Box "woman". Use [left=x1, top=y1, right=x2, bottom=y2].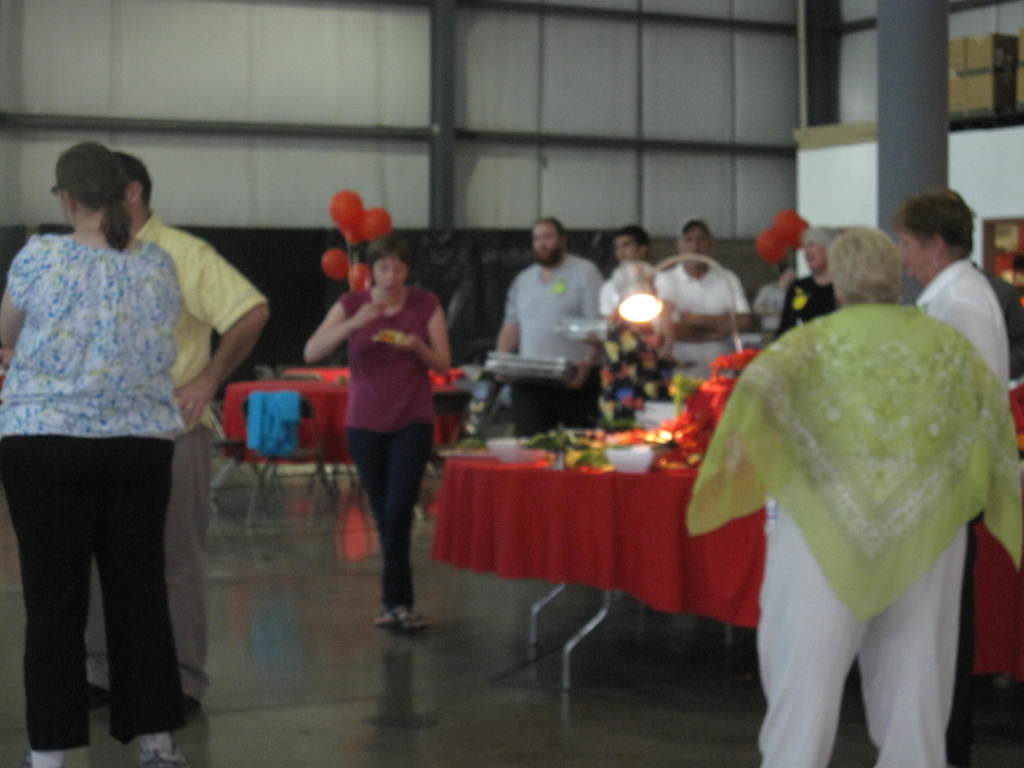
[left=682, top=219, right=1023, bottom=767].
